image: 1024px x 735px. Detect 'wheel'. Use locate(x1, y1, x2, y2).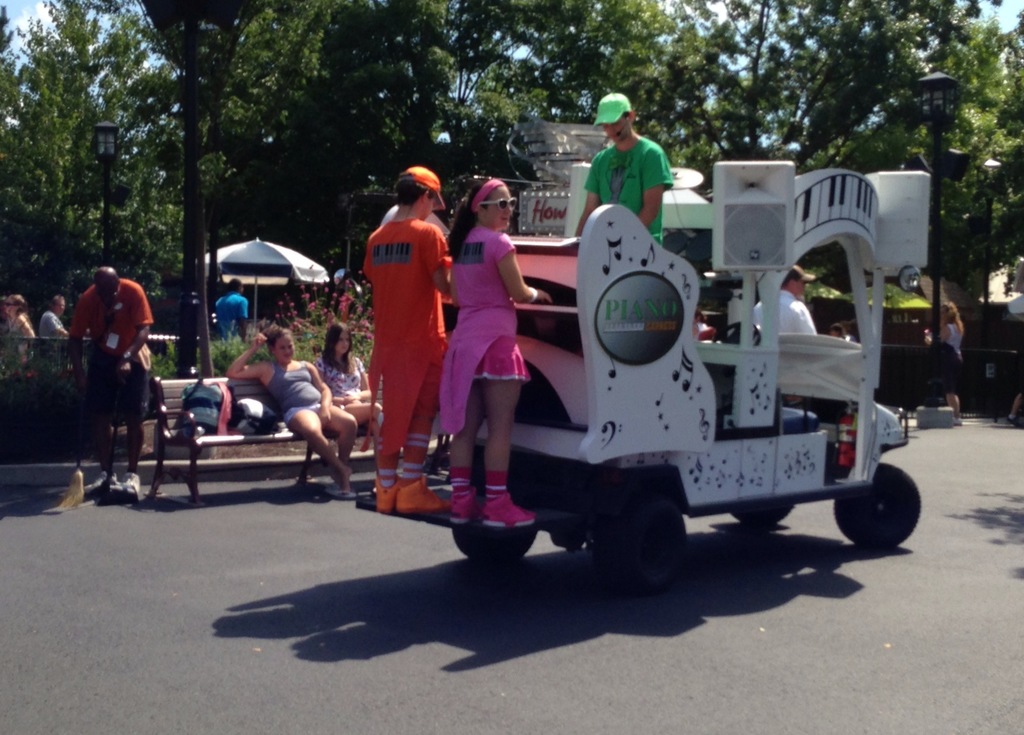
locate(604, 491, 700, 585).
